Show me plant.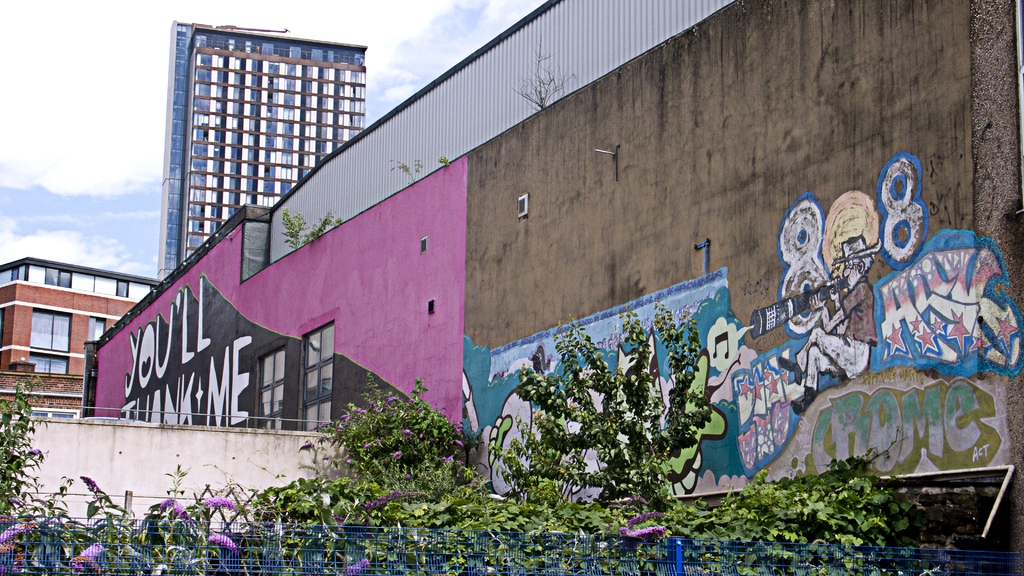
plant is here: bbox(391, 155, 419, 192).
